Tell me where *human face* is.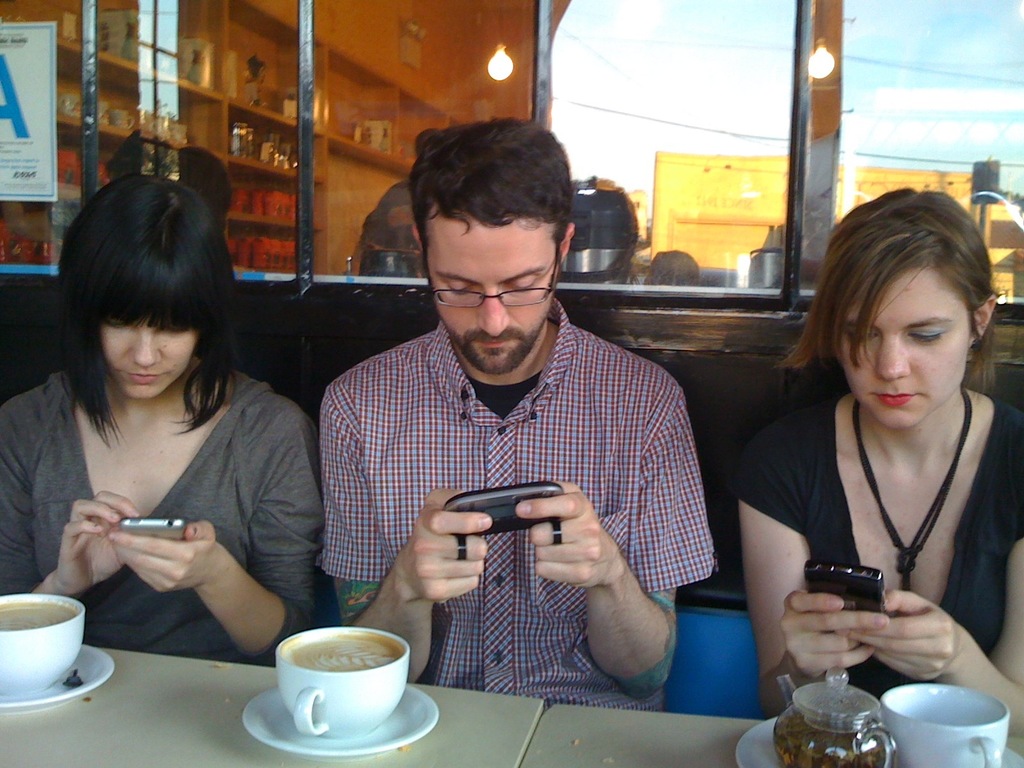
*human face* is at <bbox>428, 209, 557, 371</bbox>.
